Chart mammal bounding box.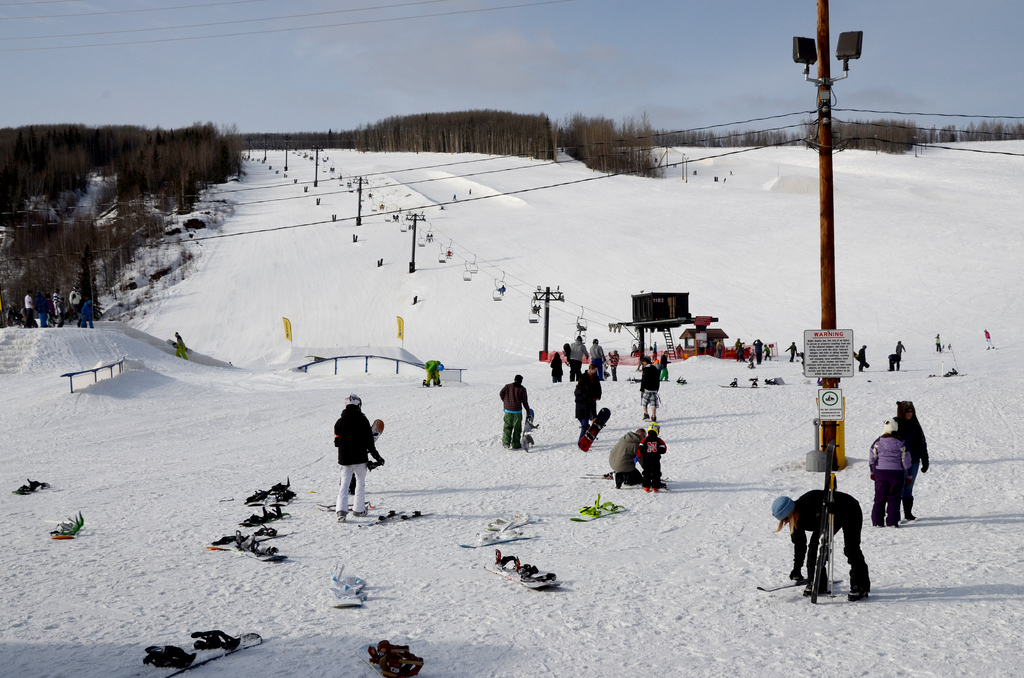
Charted: (left=639, top=353, right=662, bottom=419).
